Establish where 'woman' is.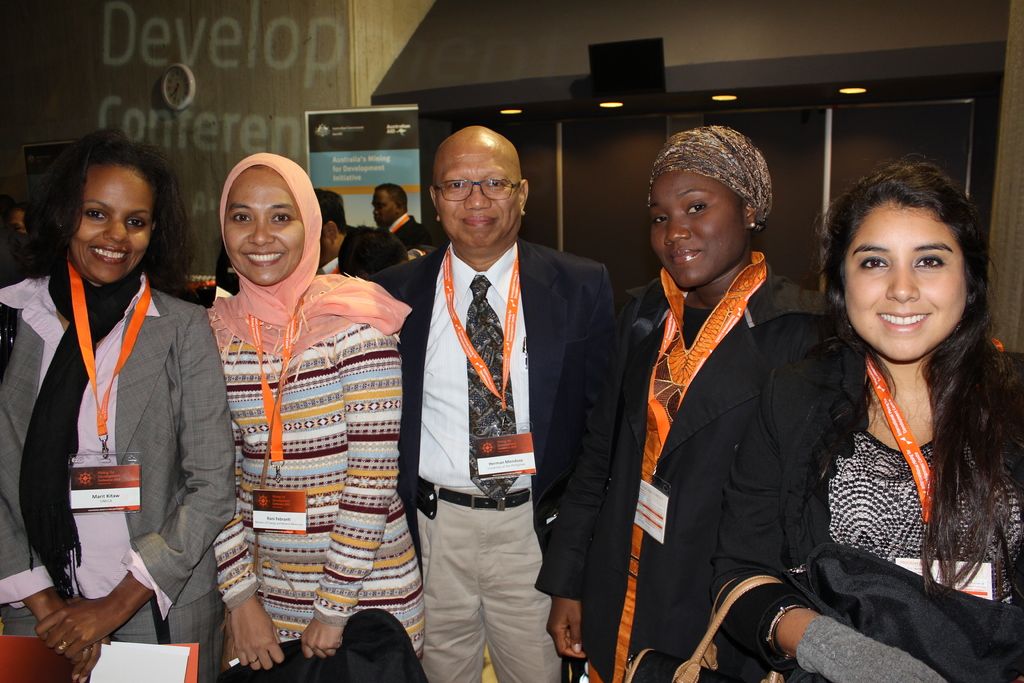
Established at <bbox>209, 147, 426, 682</bbox>.
